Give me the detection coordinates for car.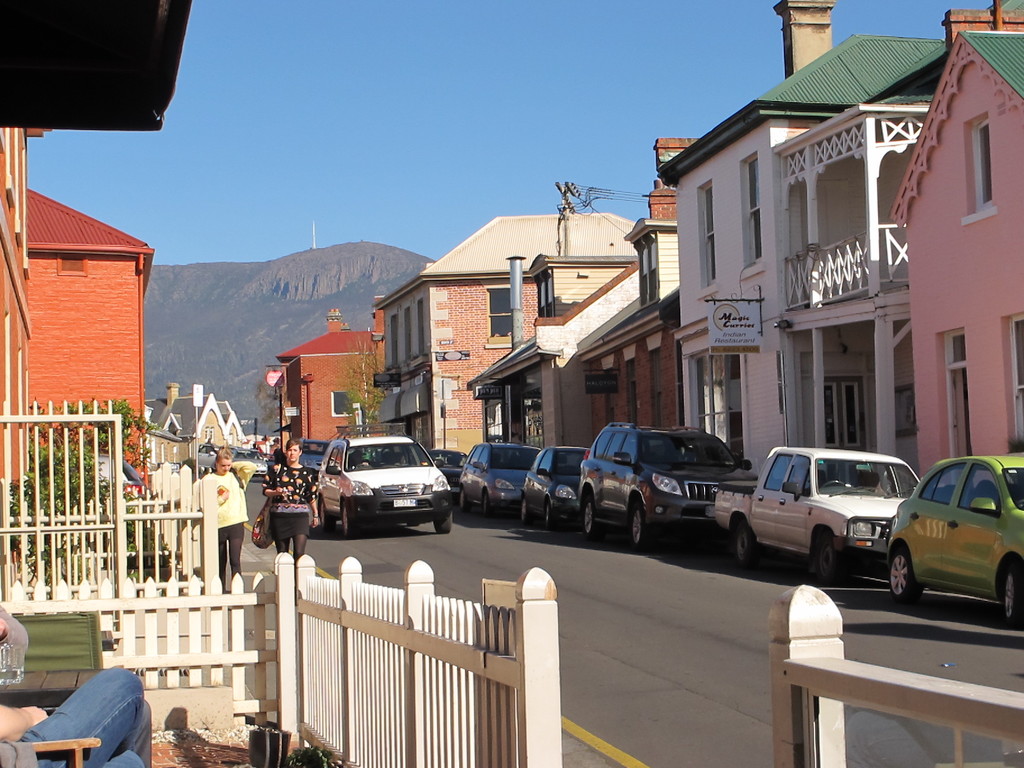
pyautogui.locateOnScreen(886, 454, 1023, 627).
